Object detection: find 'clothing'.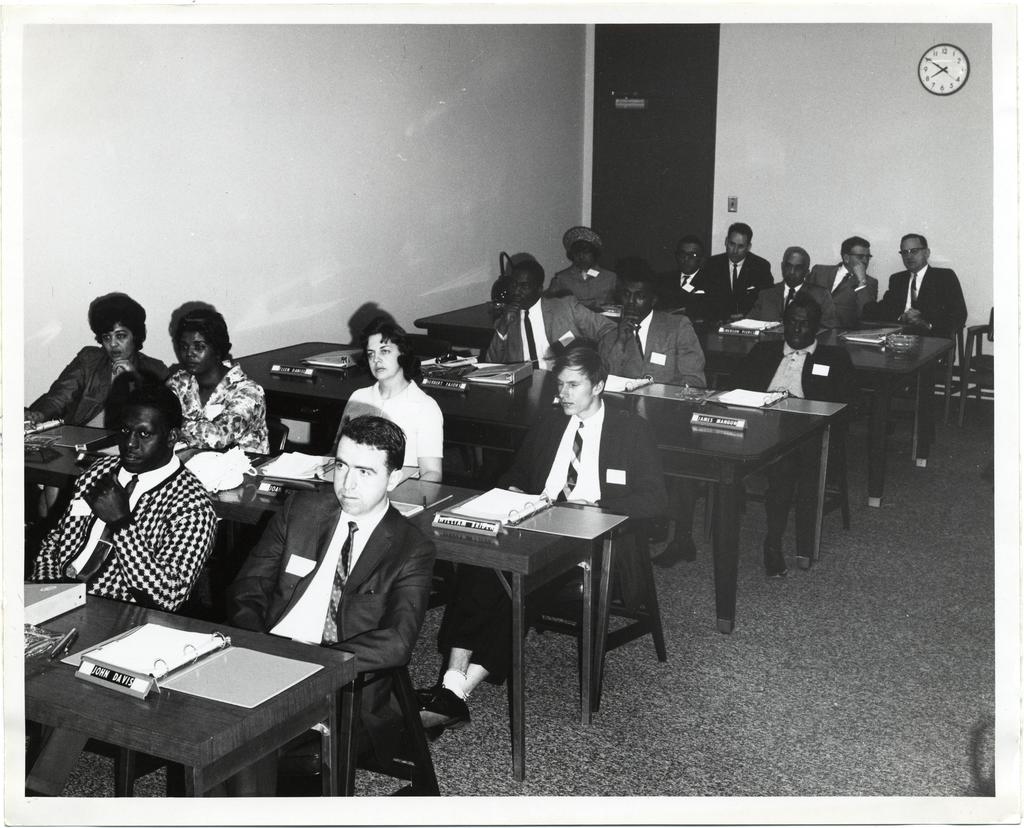
bbox=(664, 340, 862, 555).
